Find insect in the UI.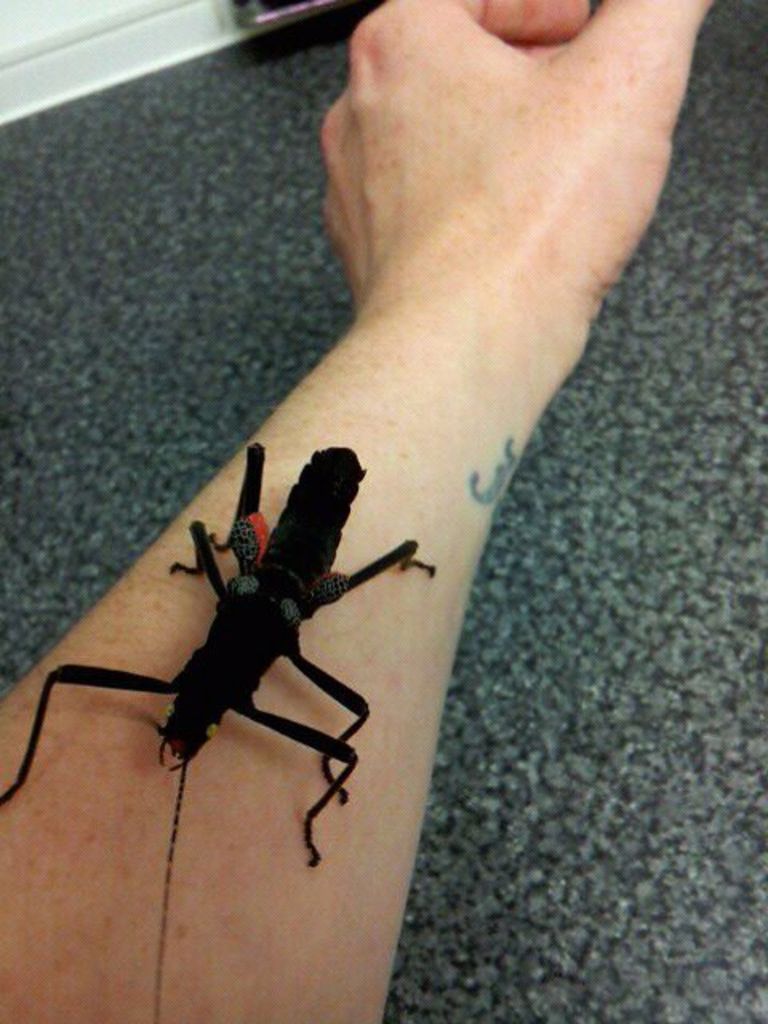
UI element at [left=0, top=437, right=440, bottom=1022].
